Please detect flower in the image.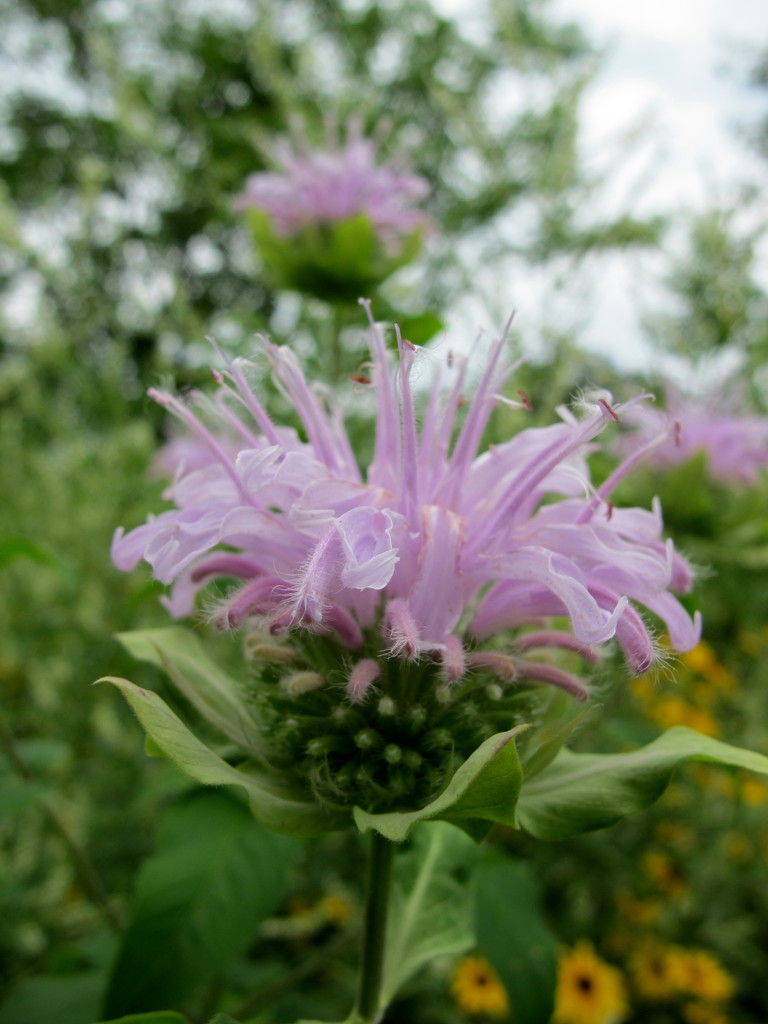
682, 952, 735, 1005.
